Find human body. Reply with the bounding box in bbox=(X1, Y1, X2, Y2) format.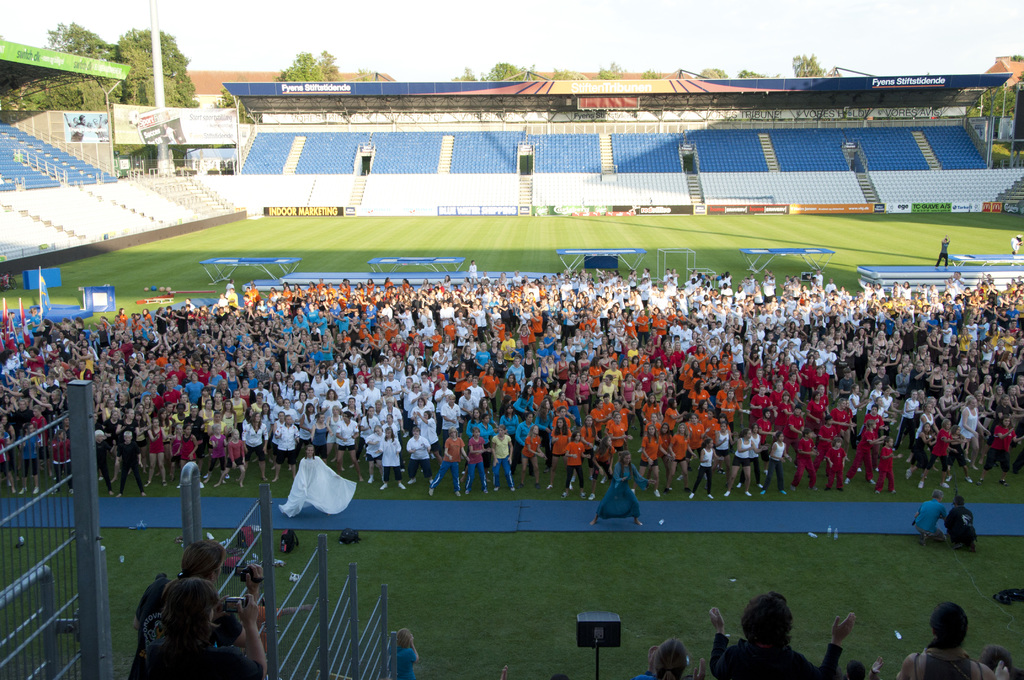
bbox=(280, 451, 357, 519).
